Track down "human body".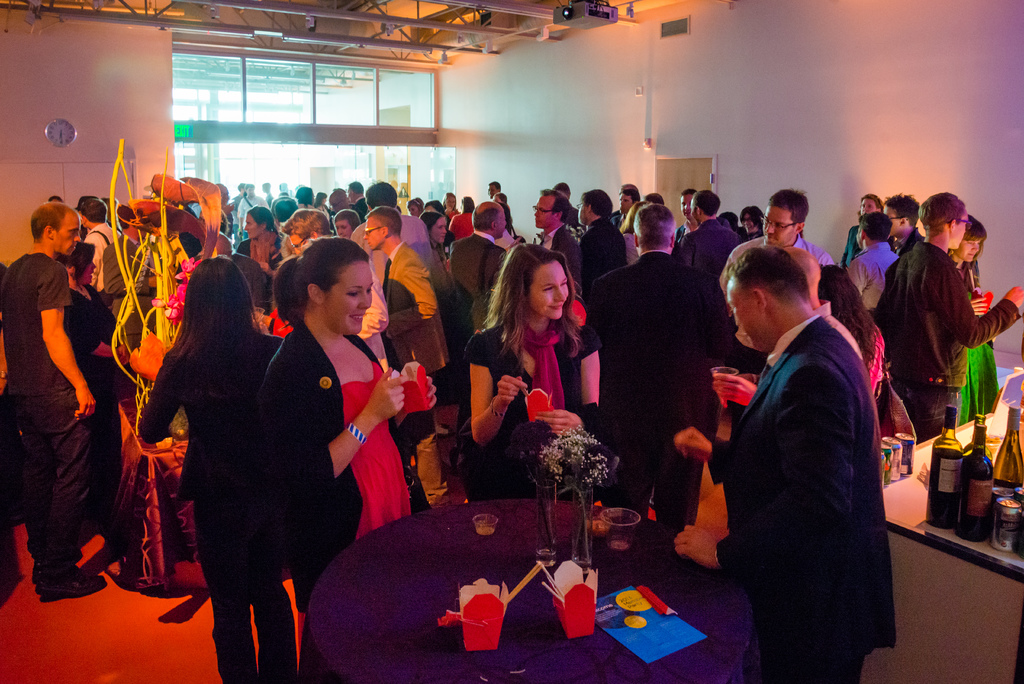
Tracked to l=877, t=240, r=1023, b=446.
